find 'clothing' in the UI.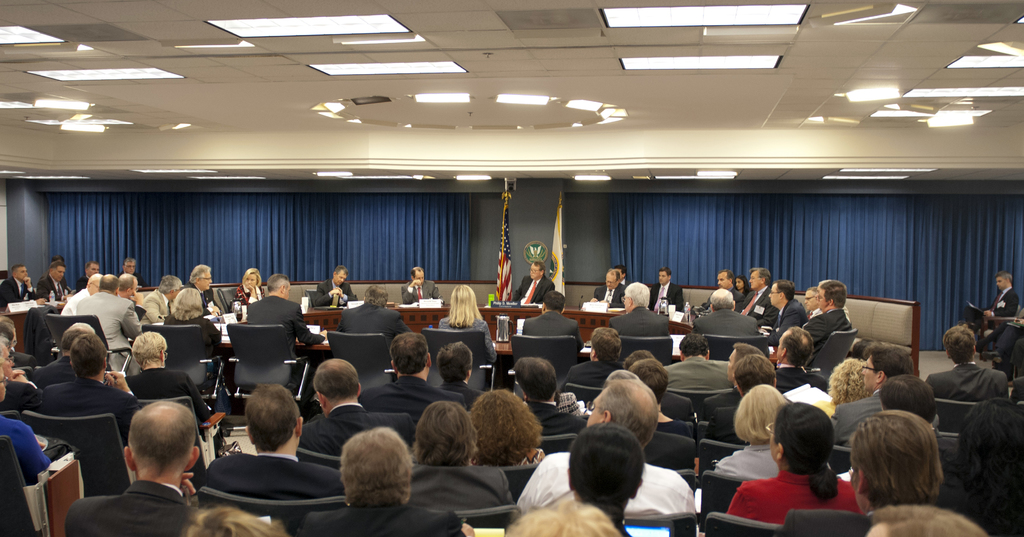
UI element at crop(801, 308, 855, 349).
